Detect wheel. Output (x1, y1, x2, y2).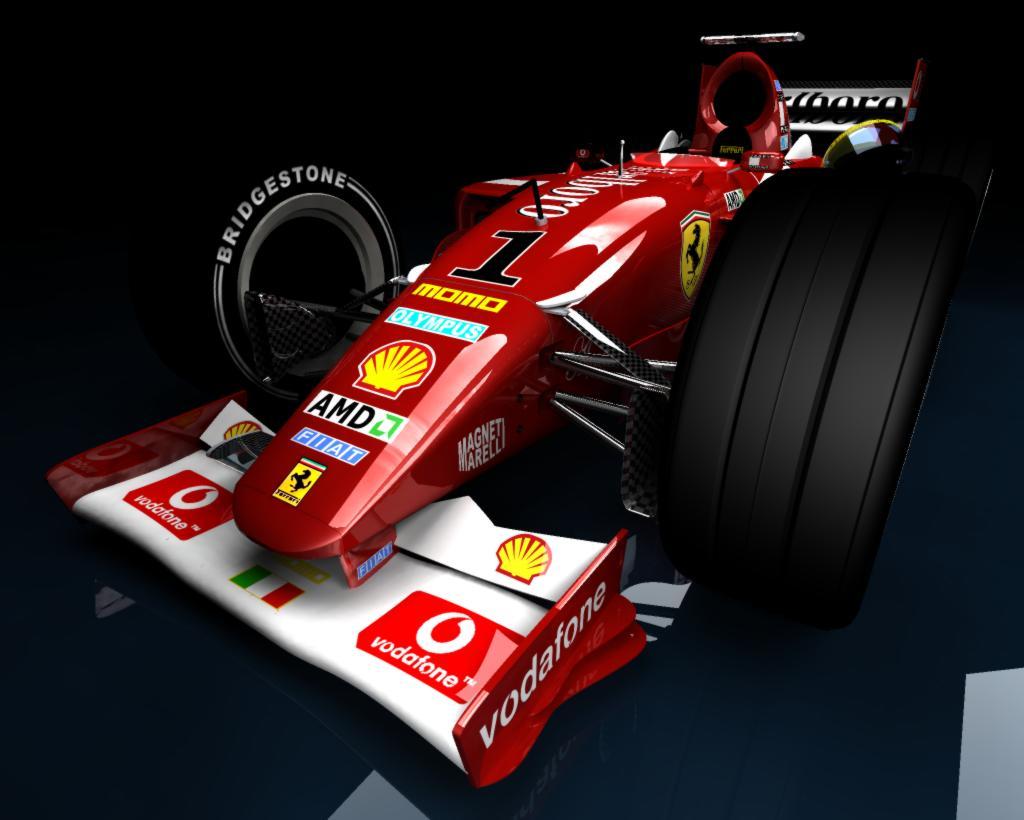
(664, 158, 966, 639).
